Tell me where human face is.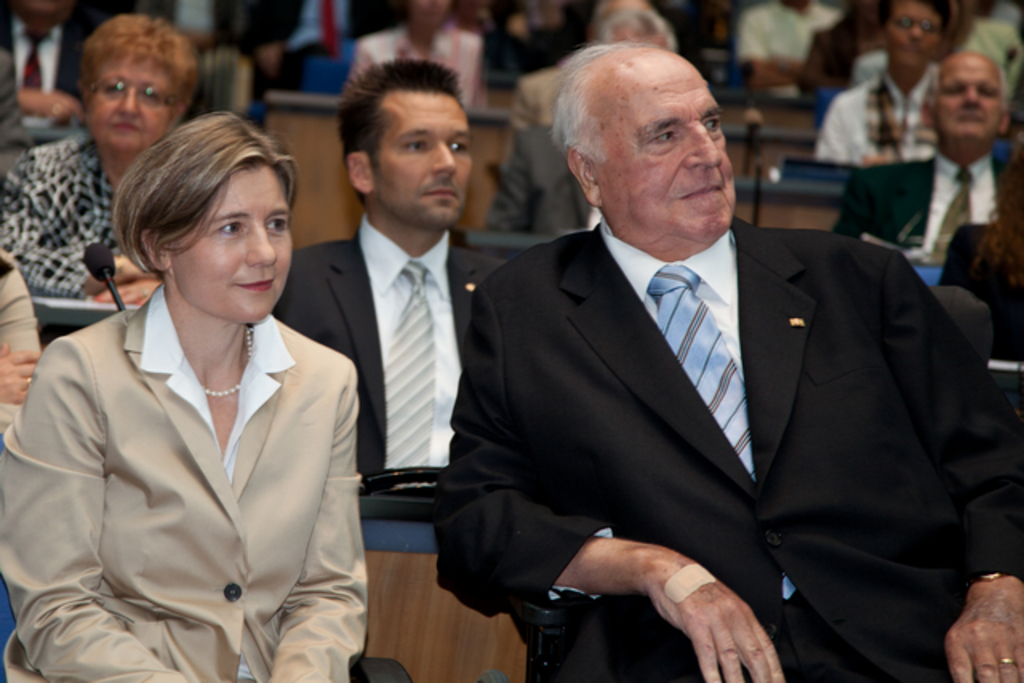
human face is at 86/48/173/150.
